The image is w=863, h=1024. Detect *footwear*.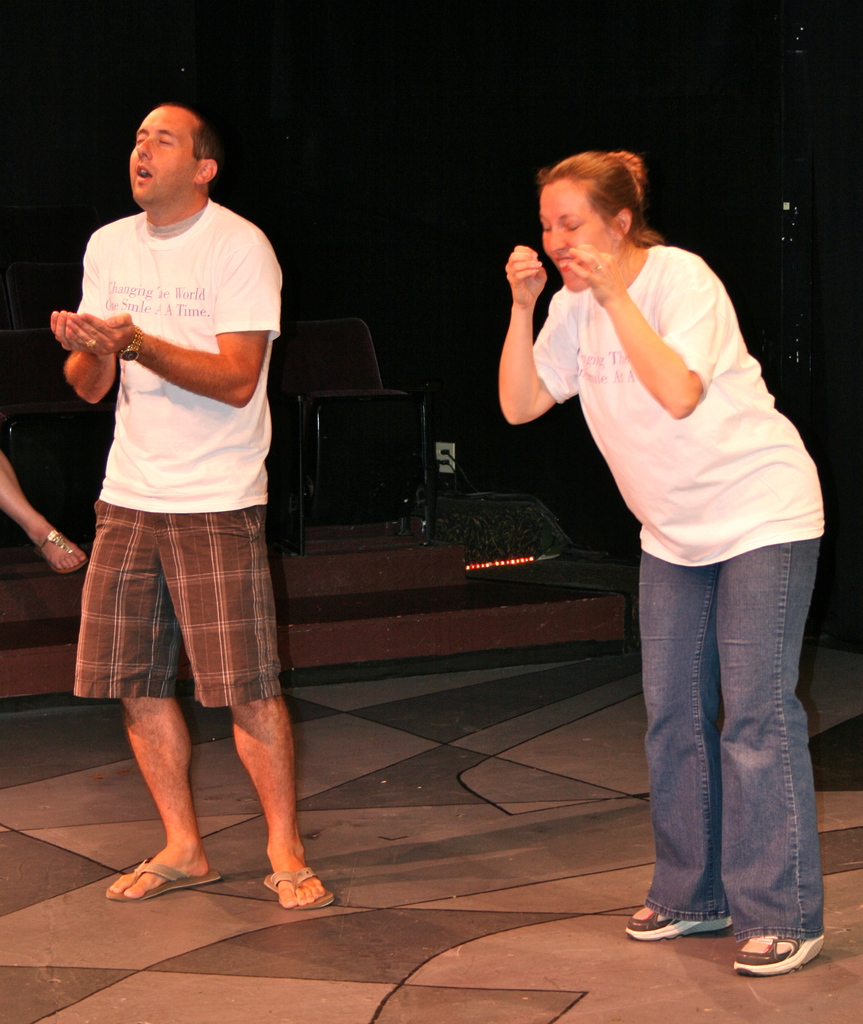
Detection: {"x1": 104, "y1": 851, "x2": 219, "y2": 900}.
